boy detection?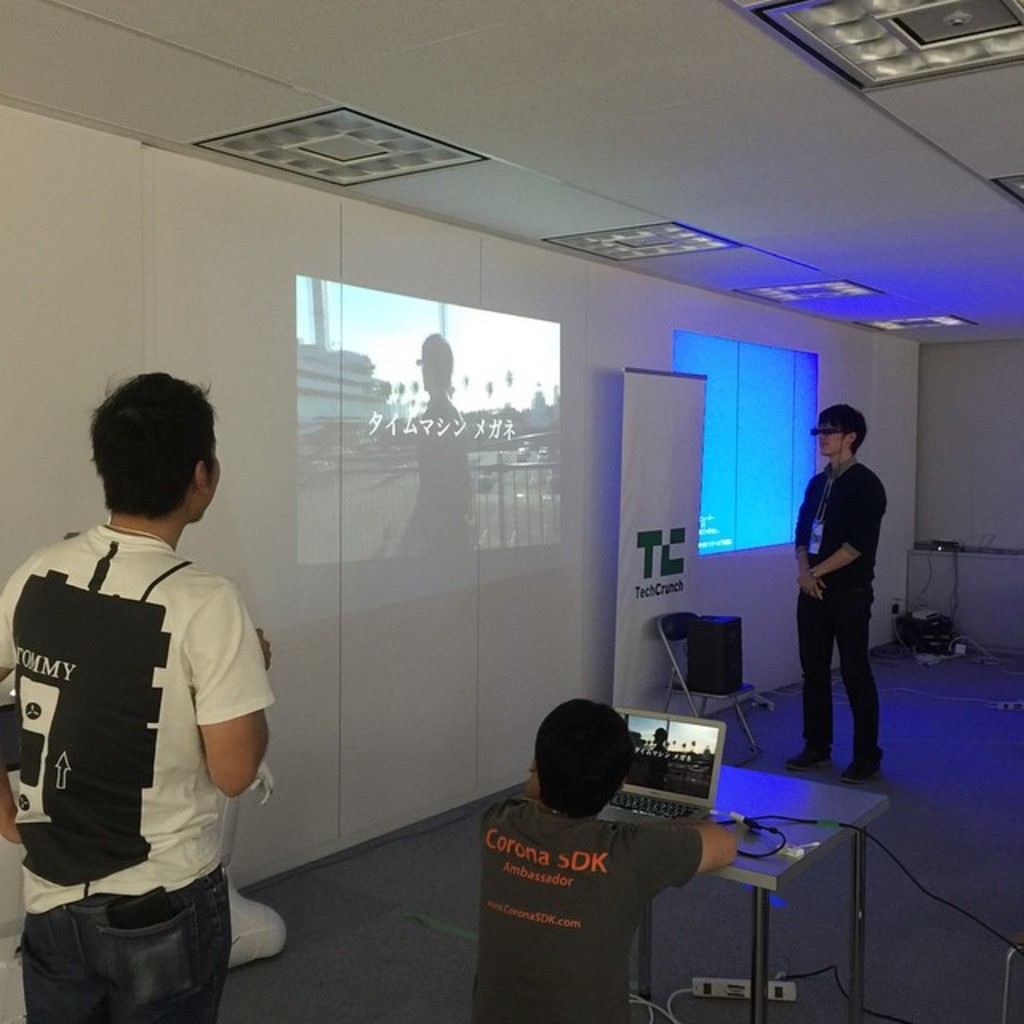
[x1=787, y1=397, x2=890, y2=784]
